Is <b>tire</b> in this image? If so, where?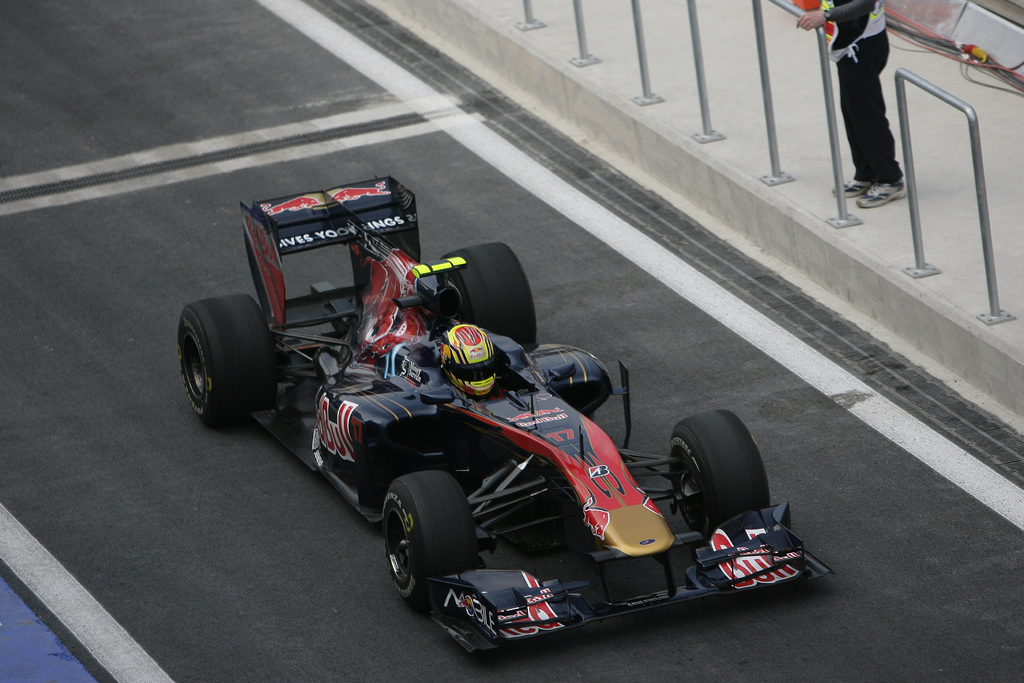
Yes, at bbox=[668, 411, 768, 538].
